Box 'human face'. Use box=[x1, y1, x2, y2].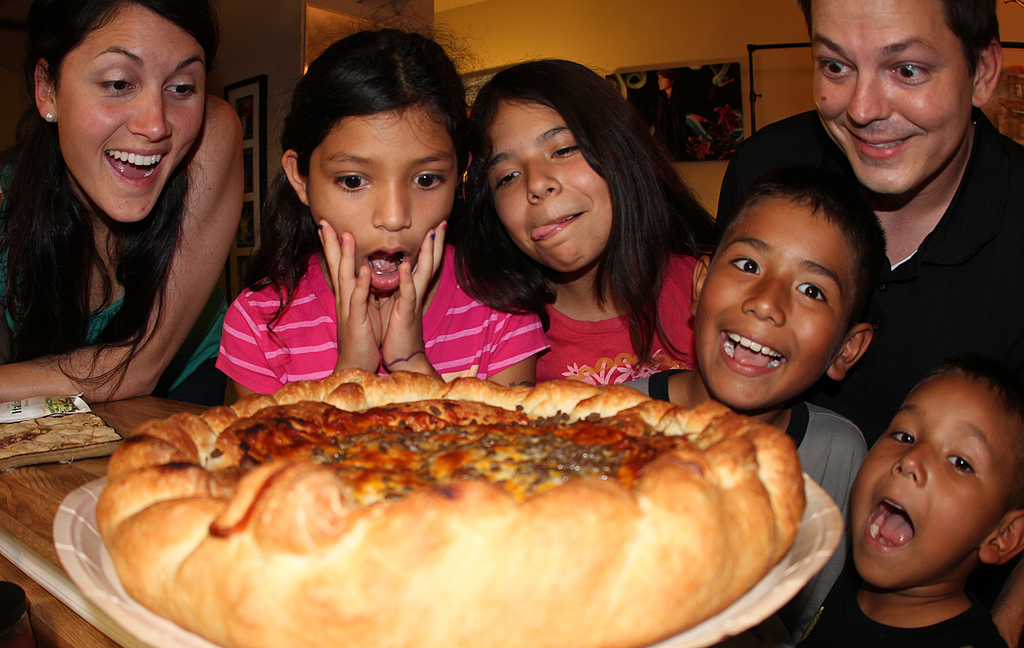
box=[488, 116, 609, 266].
